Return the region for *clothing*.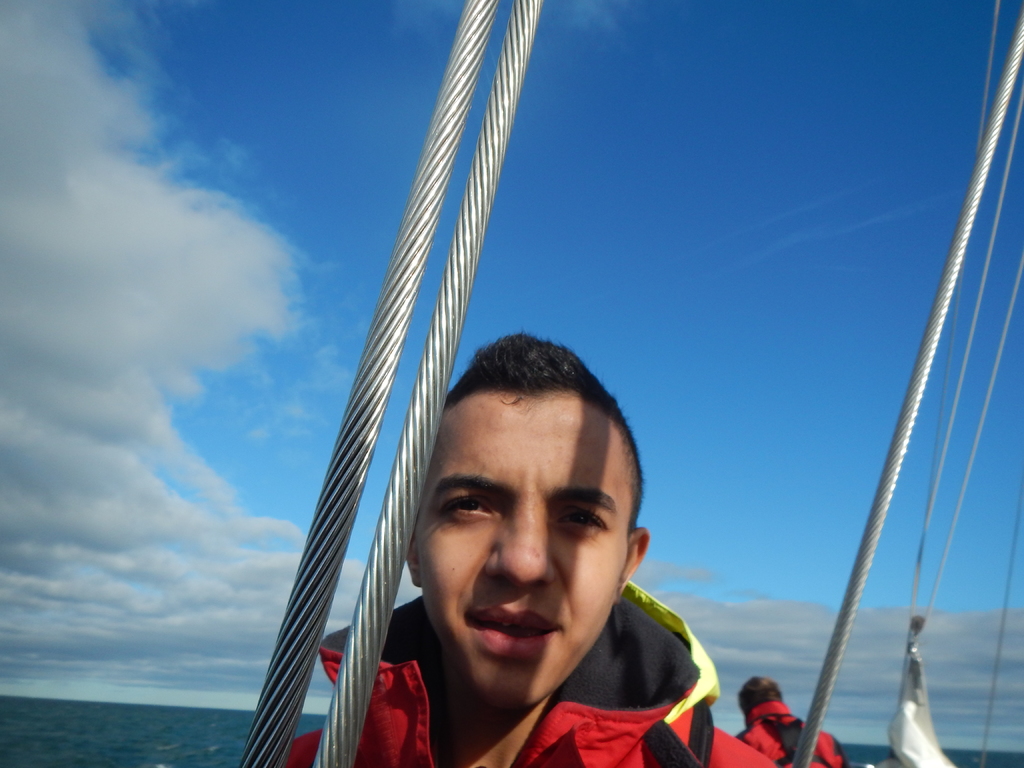
[733,701,851,767].
